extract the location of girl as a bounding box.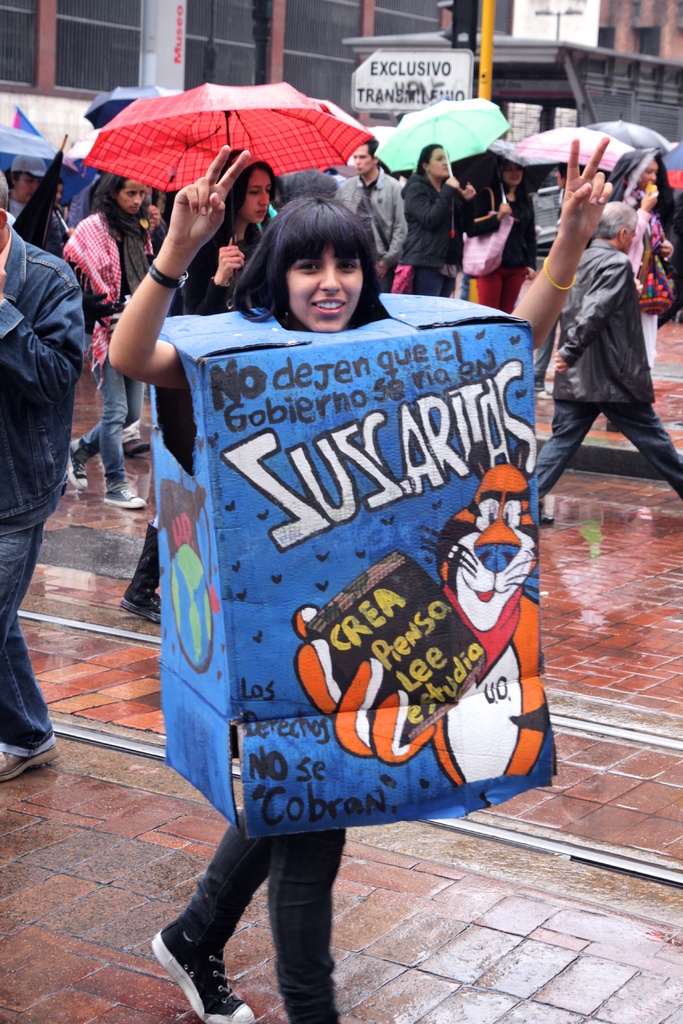
box=[108, 138, 610, 1023].
